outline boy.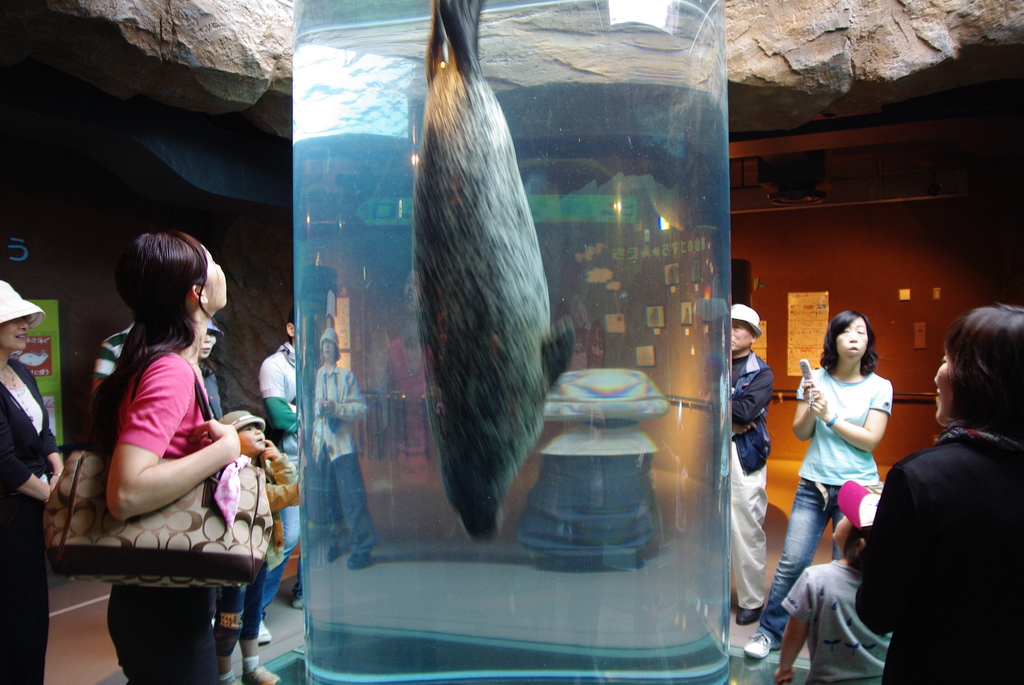
Outline: bbox=(213, 411, 300, 684).
